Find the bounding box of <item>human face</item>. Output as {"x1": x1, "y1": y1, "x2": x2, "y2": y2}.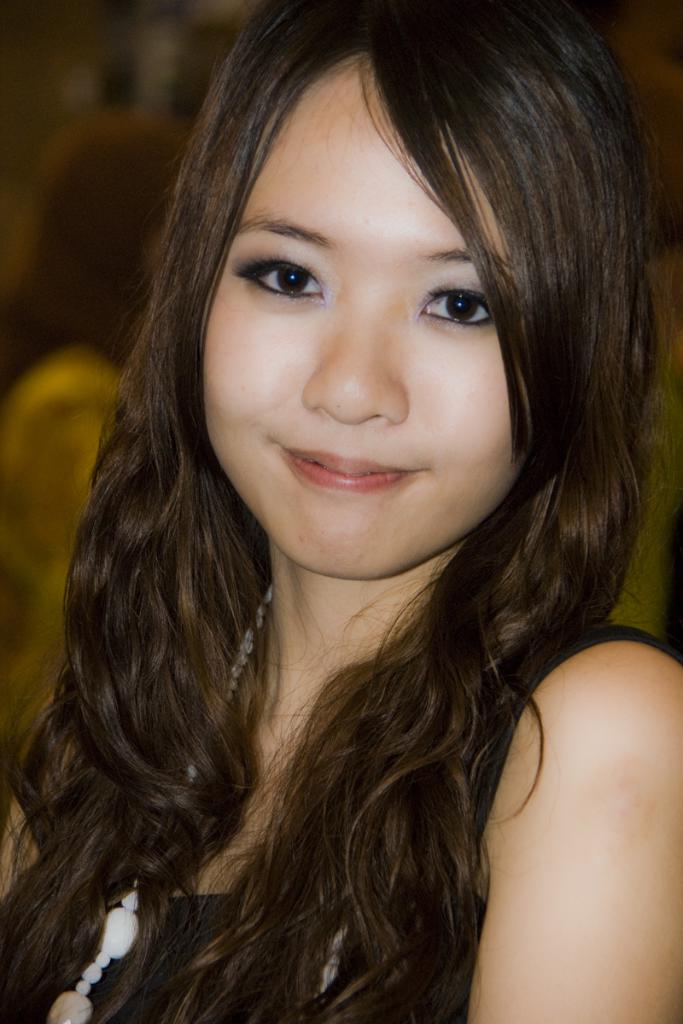
{"x1": 205, "y1": 50, "x2": 528, "y2": 578}.
